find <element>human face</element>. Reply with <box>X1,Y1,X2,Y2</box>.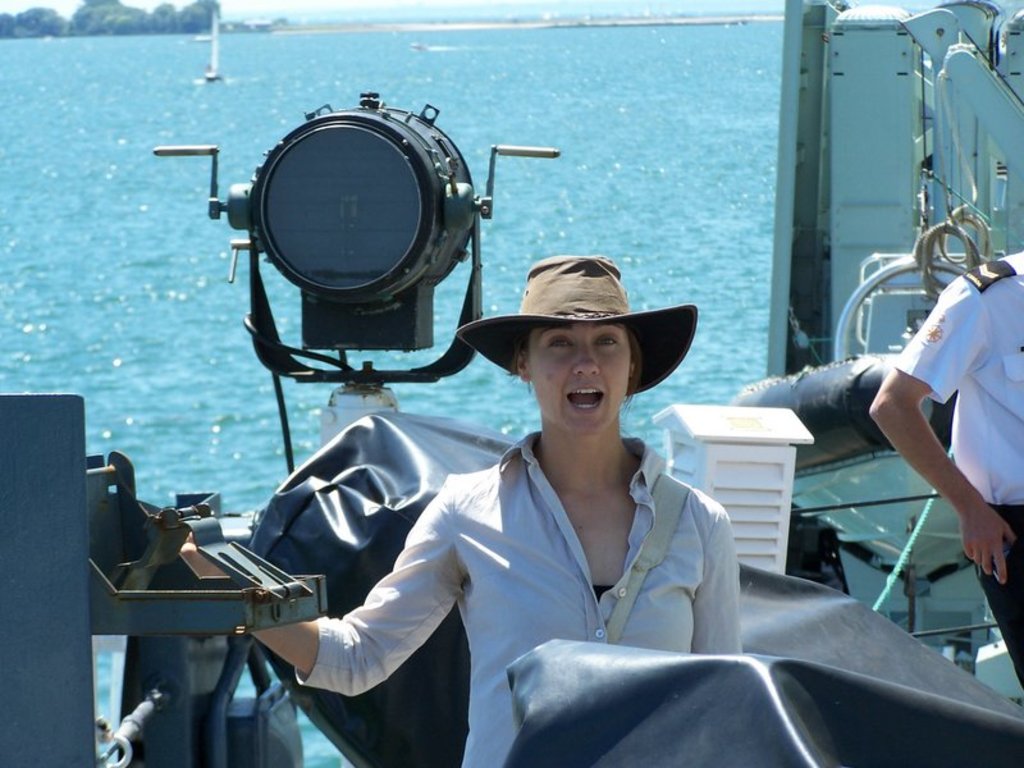
<box>529,323,628,426</box>.
